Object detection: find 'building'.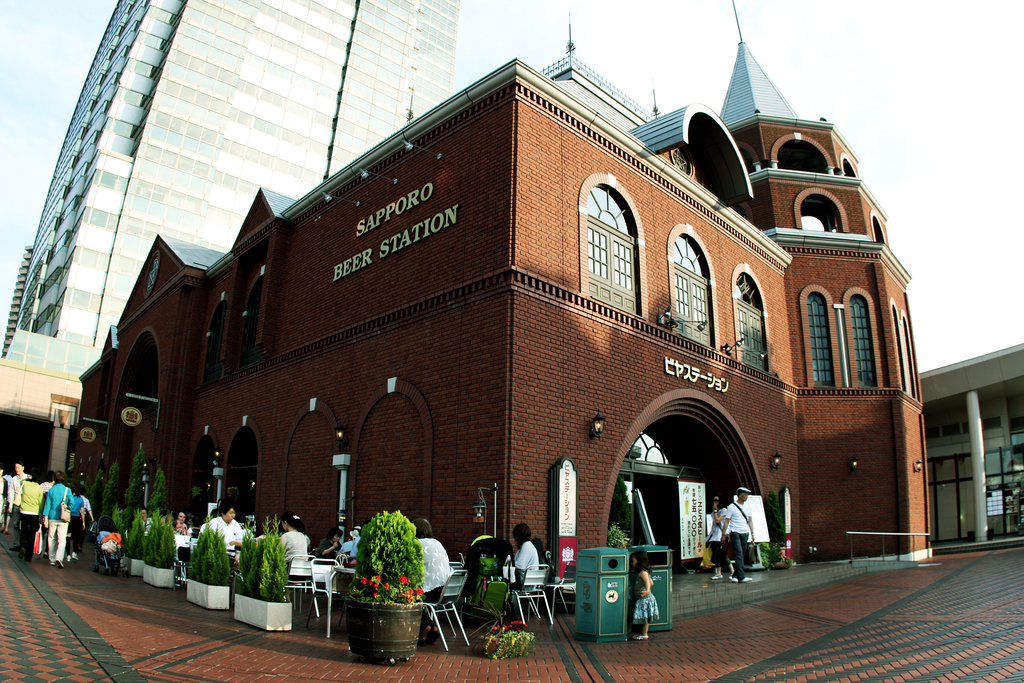
68,41,933,555.
